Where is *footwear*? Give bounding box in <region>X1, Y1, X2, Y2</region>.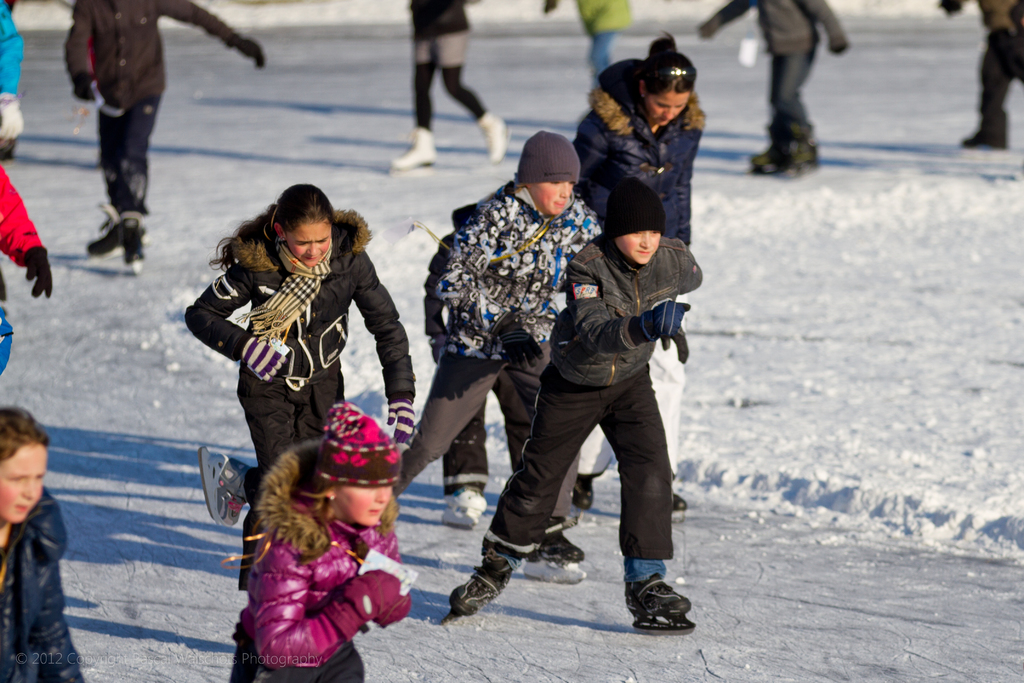
<region>392, 128, 434, 169</region>.
